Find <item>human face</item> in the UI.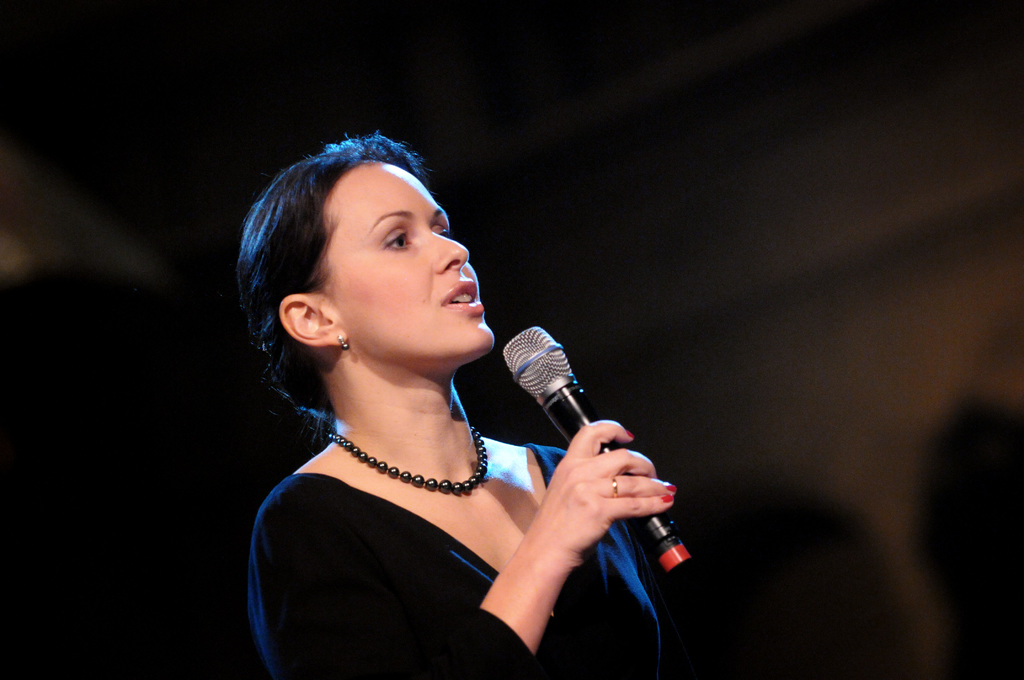
UI element at crop(314, 161, 496, 371).
